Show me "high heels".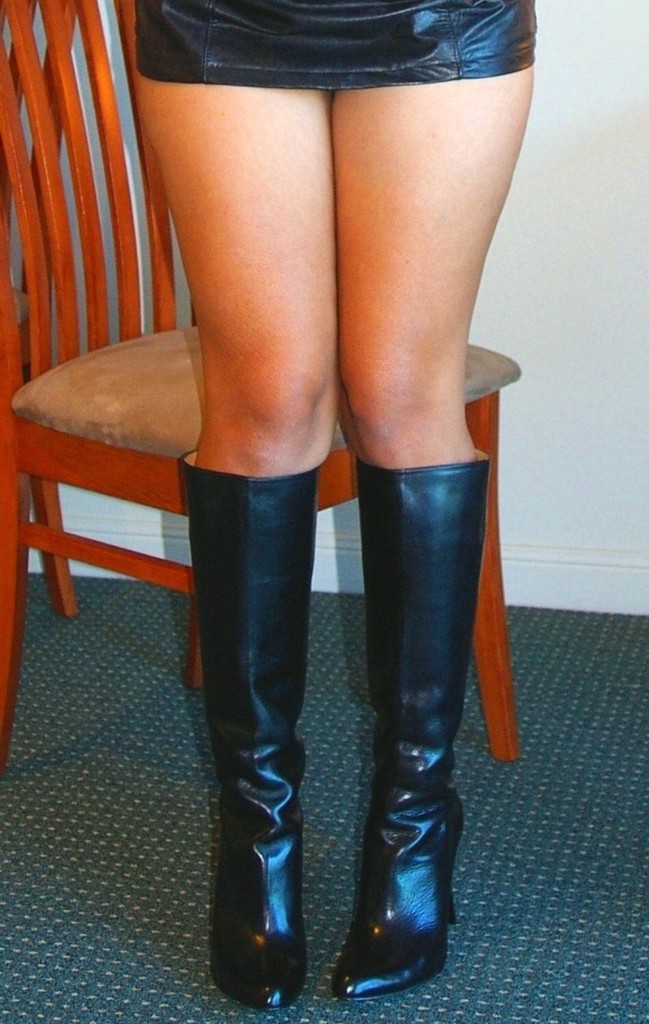
"high heels" is here: <bbox>177, 447, 322, 1005</bbox>.
